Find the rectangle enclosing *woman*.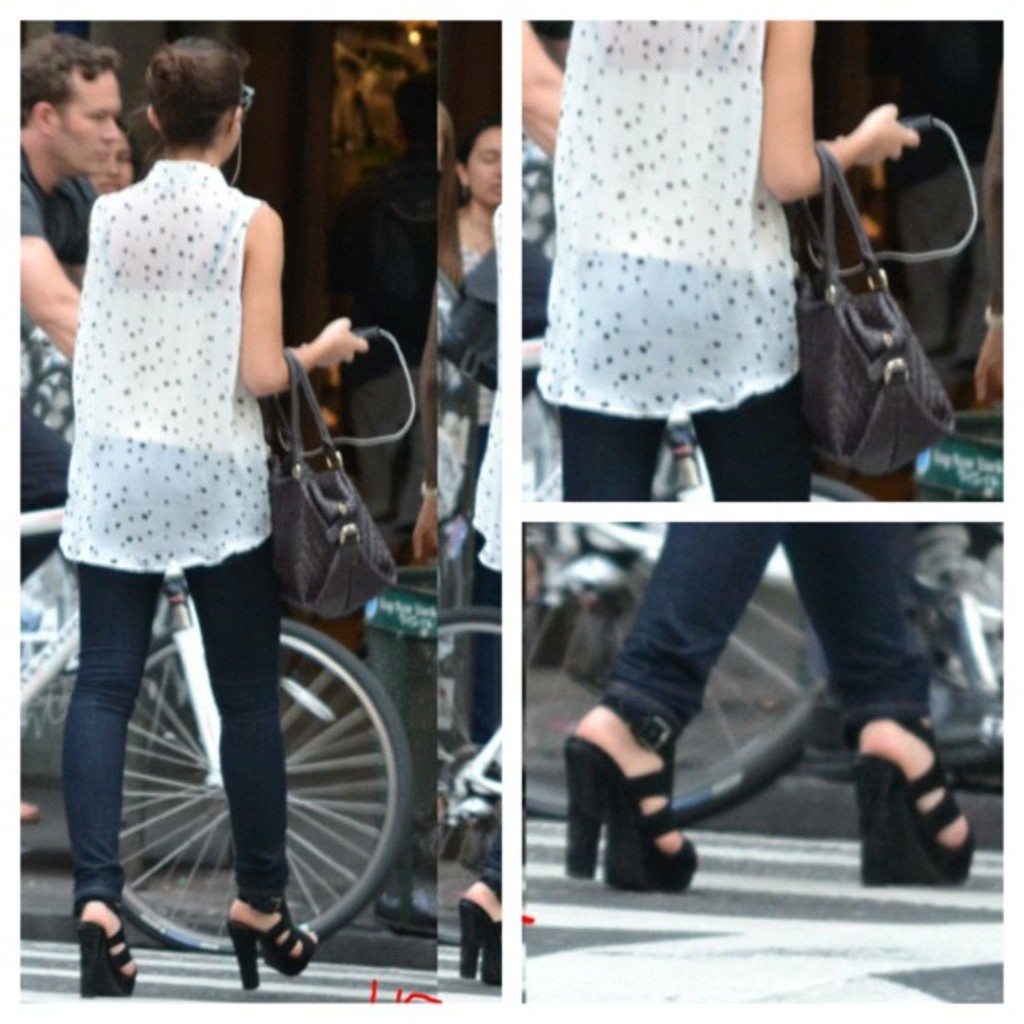
<region>557, 519, 975, 895</region>.
